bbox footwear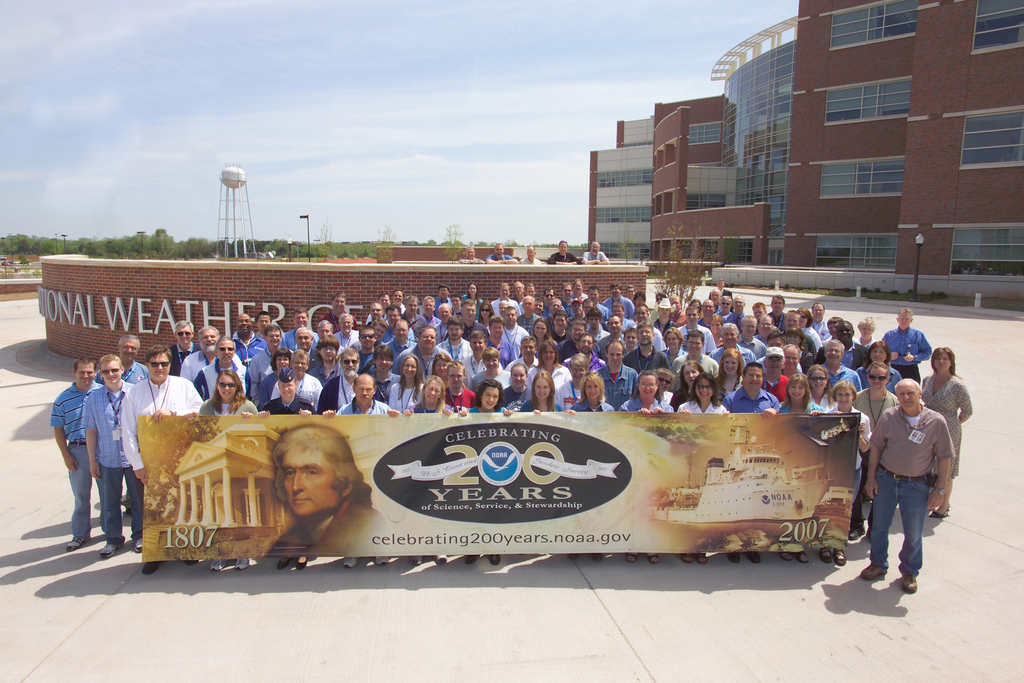
(847, 525, 863, 539)
